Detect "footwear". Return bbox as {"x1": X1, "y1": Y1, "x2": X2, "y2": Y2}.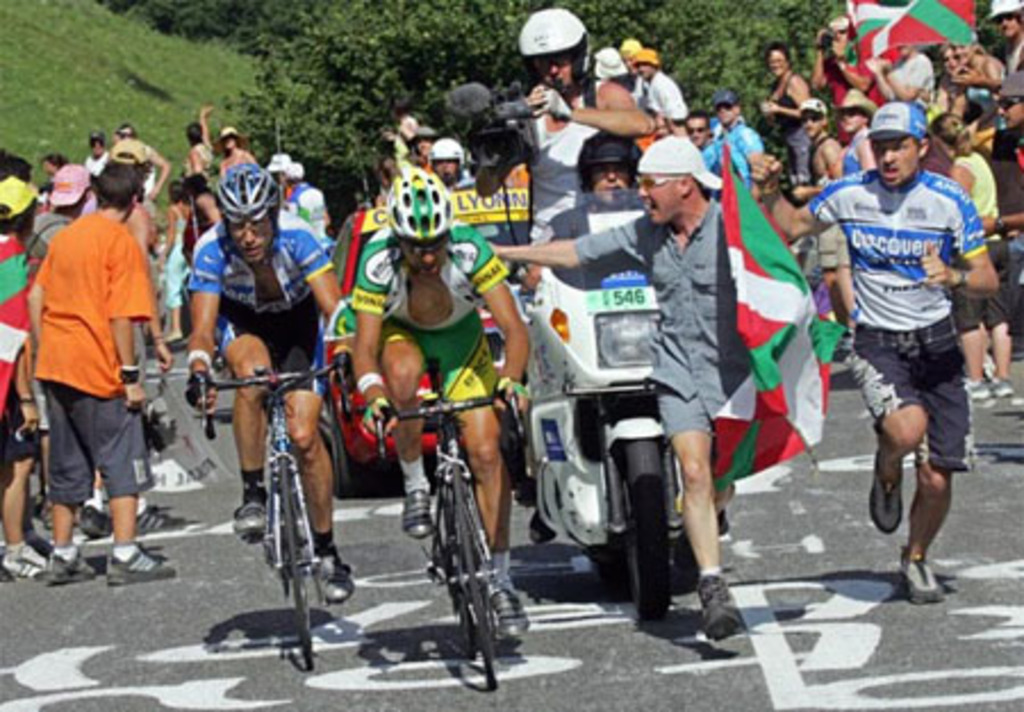
{"x1": 872, "y1": 448, "x2": 908, "y2": 539}.
